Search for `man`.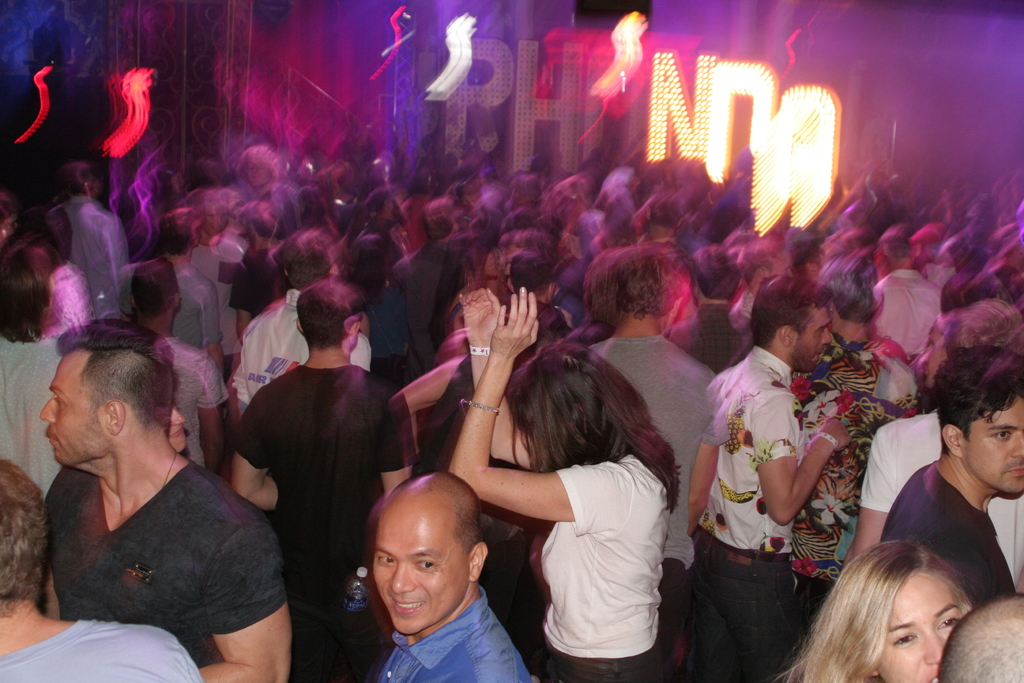
Found at x1=0 y1=458 x2=199 y2=682.
